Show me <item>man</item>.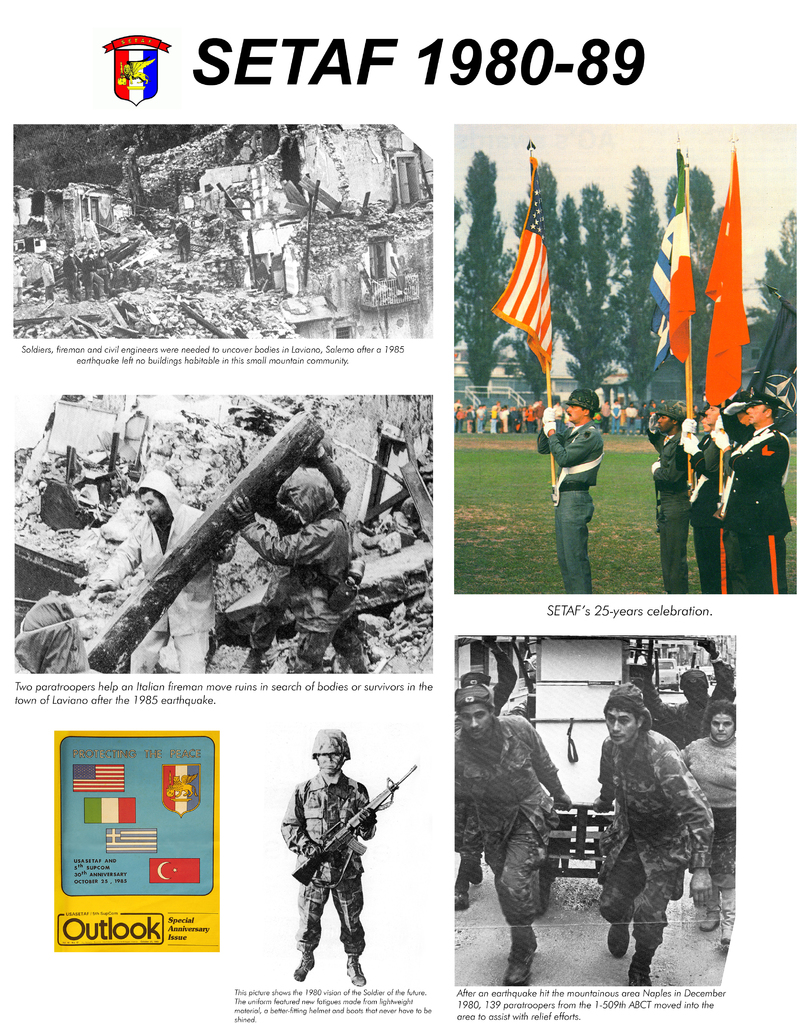
<item>man</item> is here: (280,740,401,988).
